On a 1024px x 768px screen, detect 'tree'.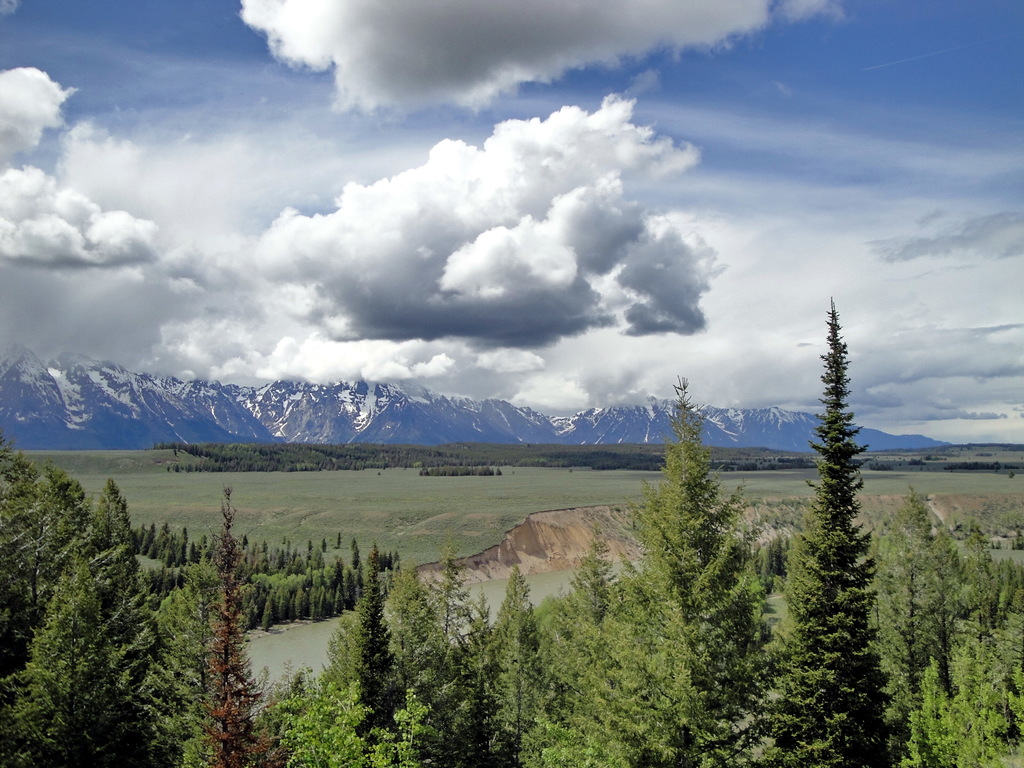
detection(342, 538, 404, 741).
